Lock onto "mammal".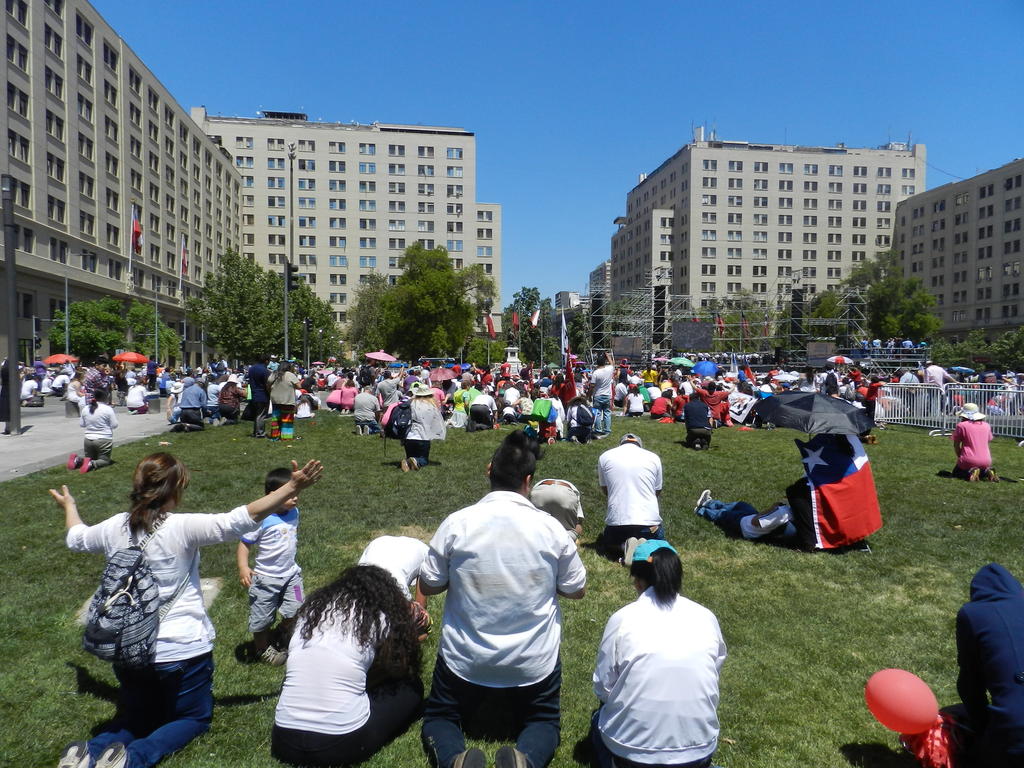
Locked: box=[597, 548, 744, 767].
